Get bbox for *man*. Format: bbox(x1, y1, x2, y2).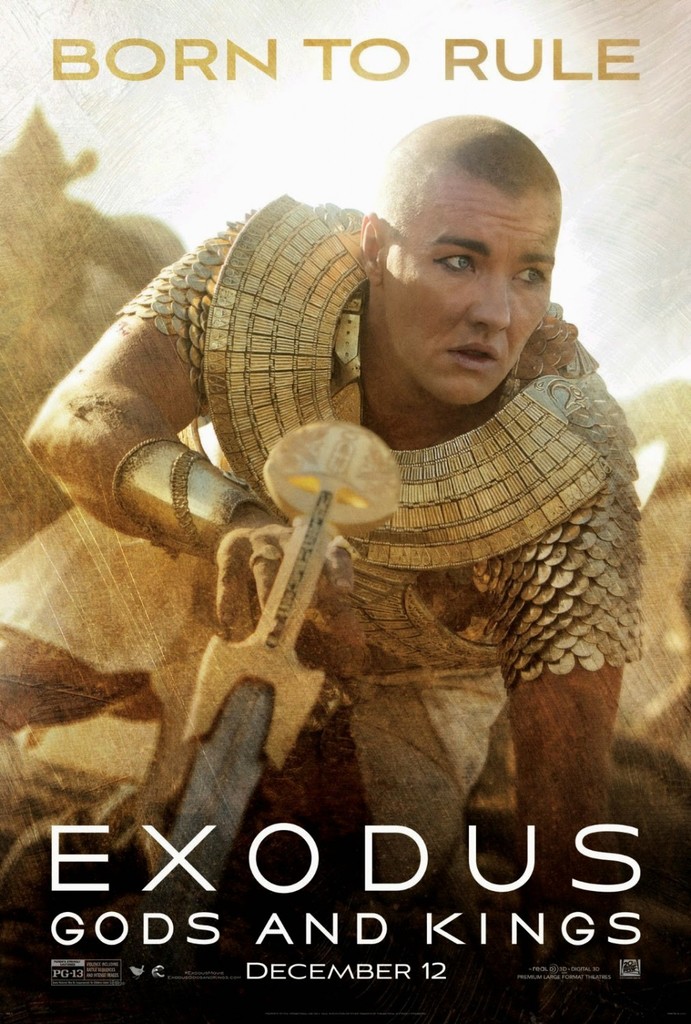
bbox(0, 113, 645, 922).
